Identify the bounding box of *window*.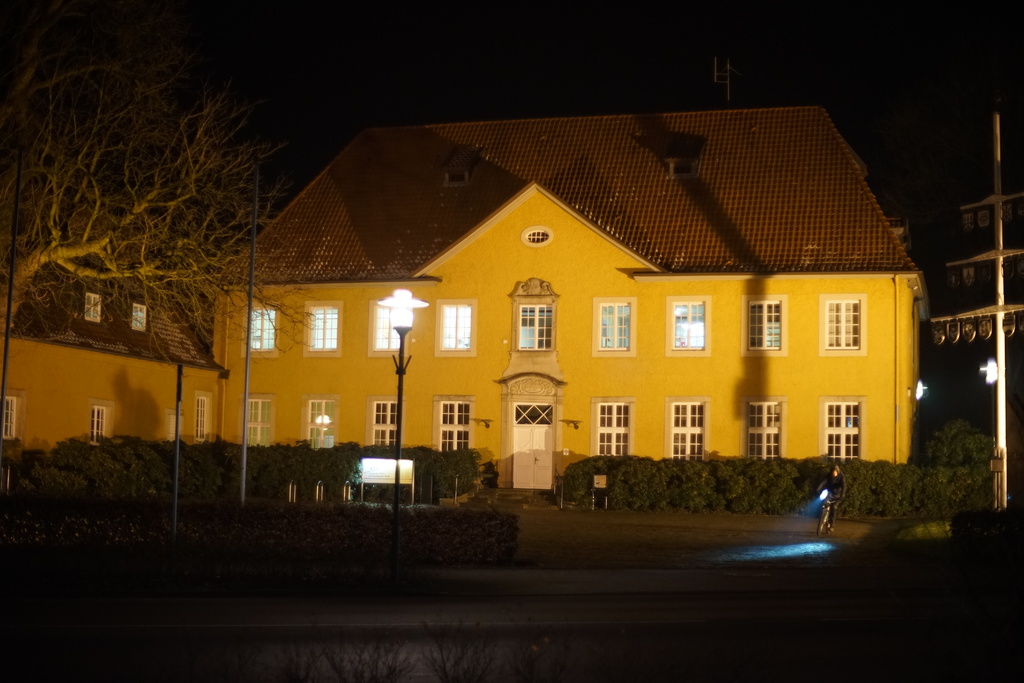
[left=129, top=302, right=149, bottom=336].
